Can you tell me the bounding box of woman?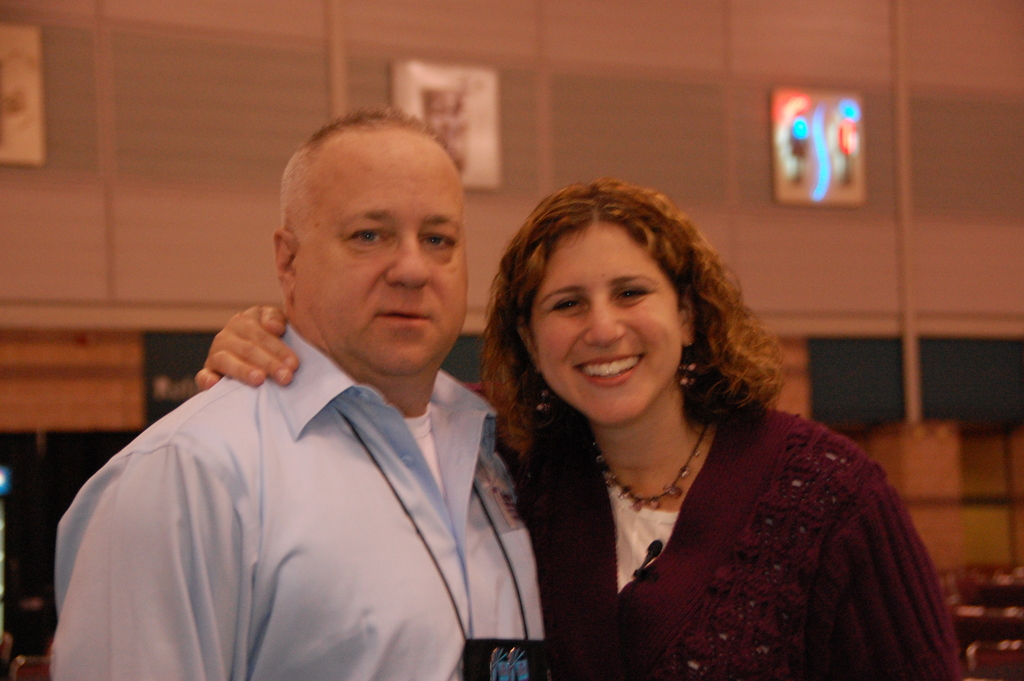
447,181,845,668.
